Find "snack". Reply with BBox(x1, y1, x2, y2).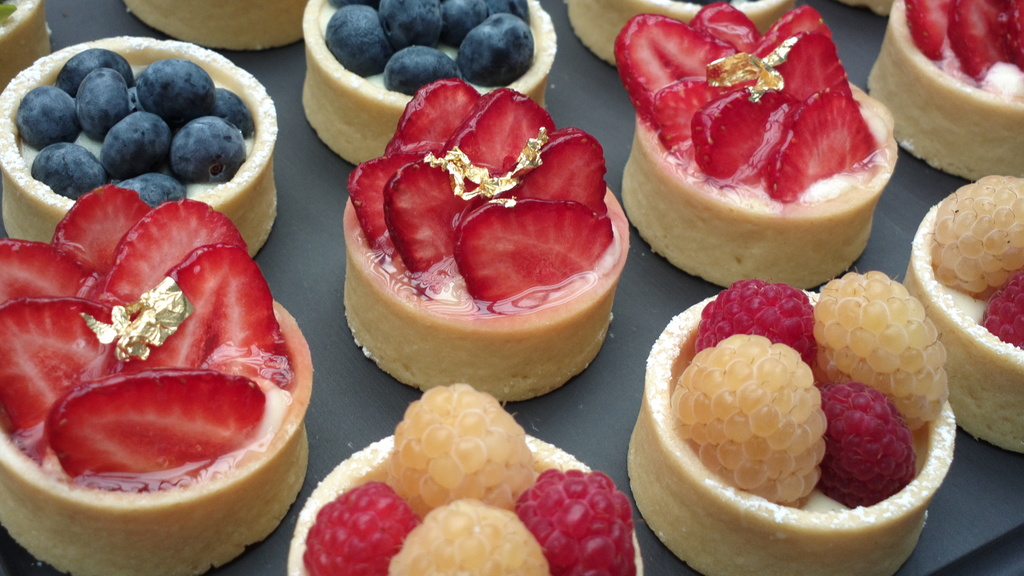
BBox(0, 29, 285, 267).
